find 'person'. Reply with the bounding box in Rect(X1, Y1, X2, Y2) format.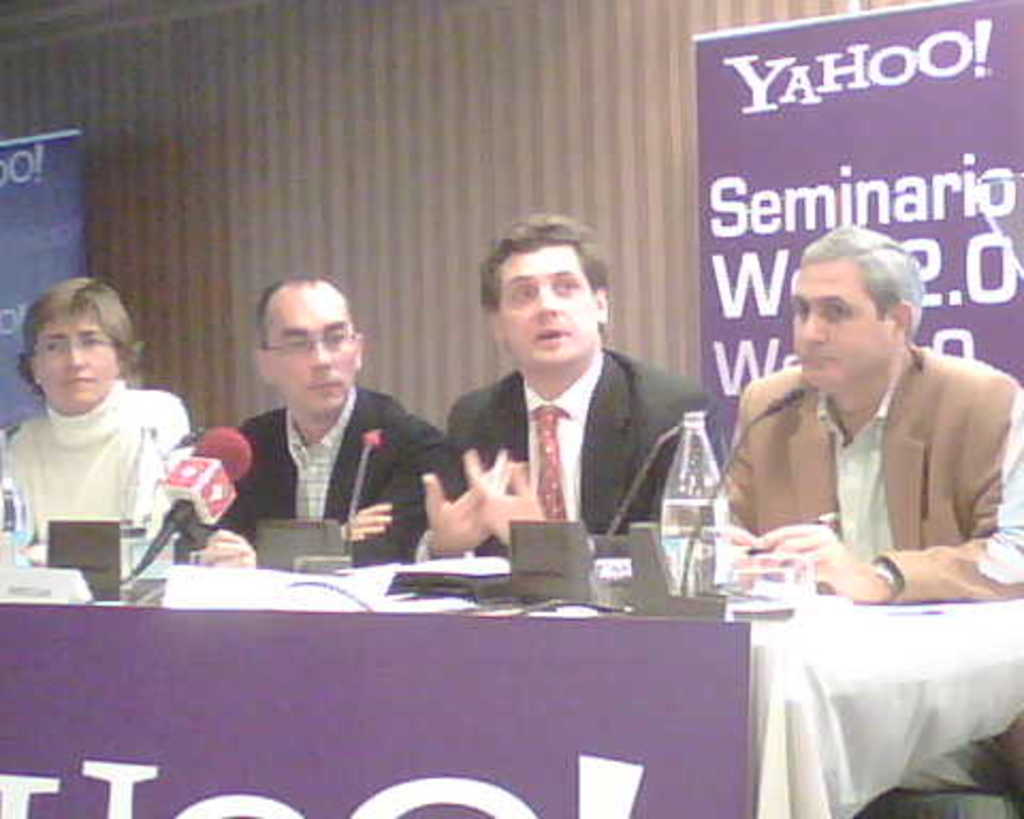
Rect(171, 275, 467, 567).
